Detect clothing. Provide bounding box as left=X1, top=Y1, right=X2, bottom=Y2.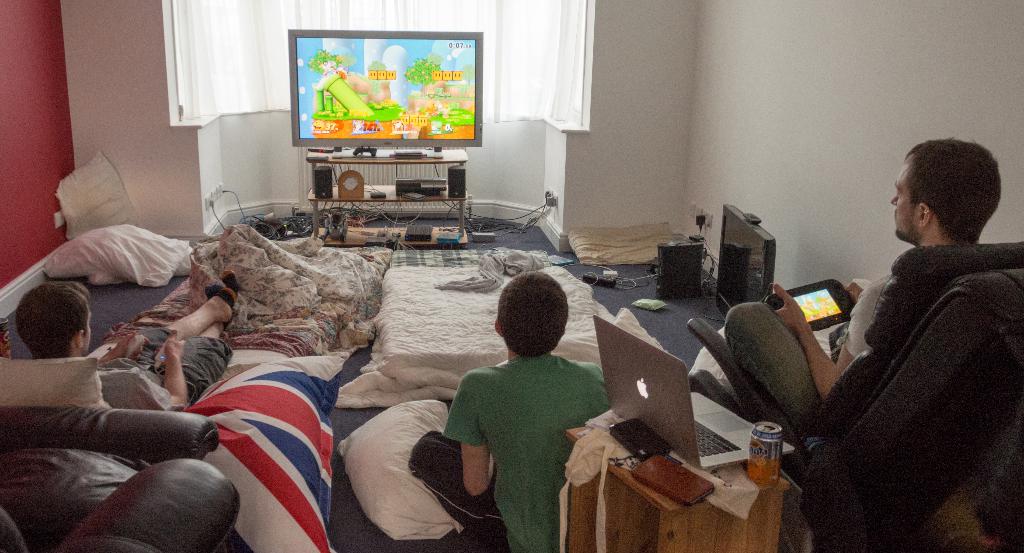
left=96, top=325, right=234, bottom=411.
